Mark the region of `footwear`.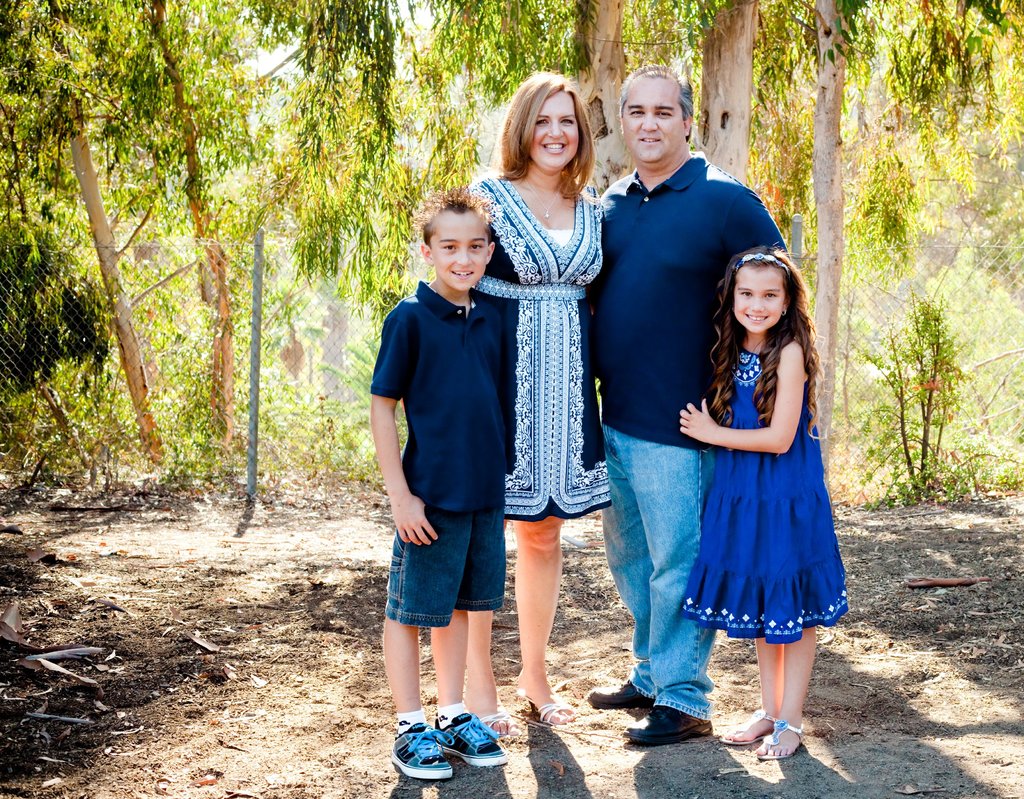
Region: BBox(429, 702, 506, 768).
